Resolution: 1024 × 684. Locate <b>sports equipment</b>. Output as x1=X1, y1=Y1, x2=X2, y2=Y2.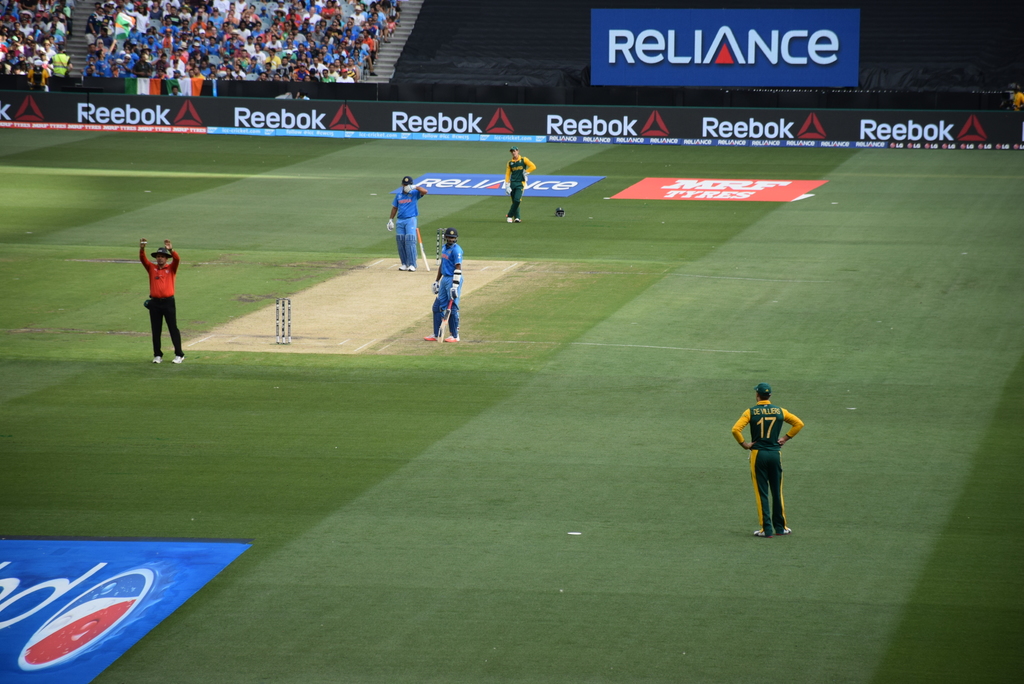
x1=405, y1=227, x2=417, y2=264.
